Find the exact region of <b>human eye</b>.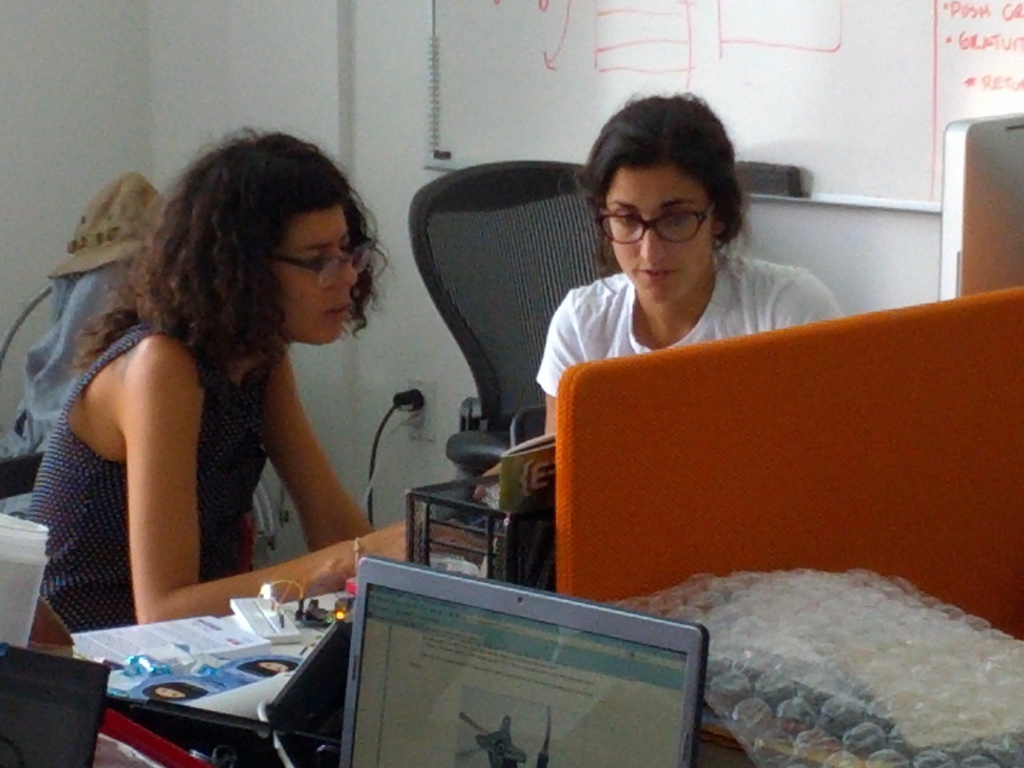
Exact region: {"left": 310, "top": 254, "right": 328, "bottom": 270}.
